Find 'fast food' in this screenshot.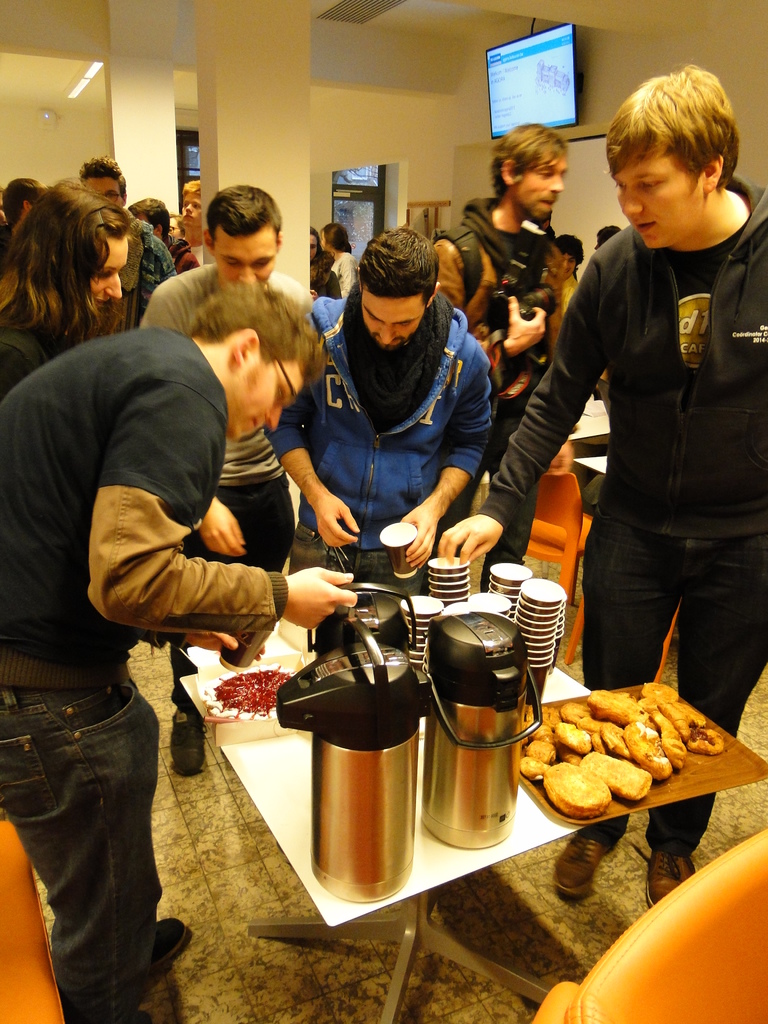
The bounding box for 'fast food' is (left=518, top=669, right=718, bottom=824).
